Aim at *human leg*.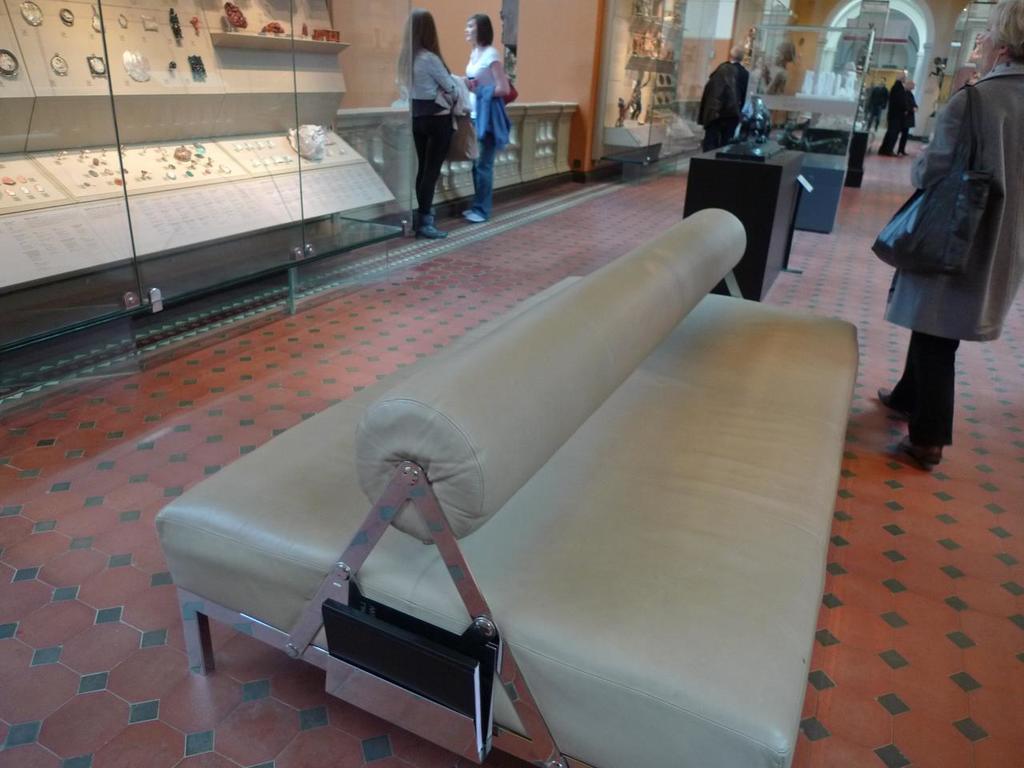
Aimed at 894:234:962:470.
